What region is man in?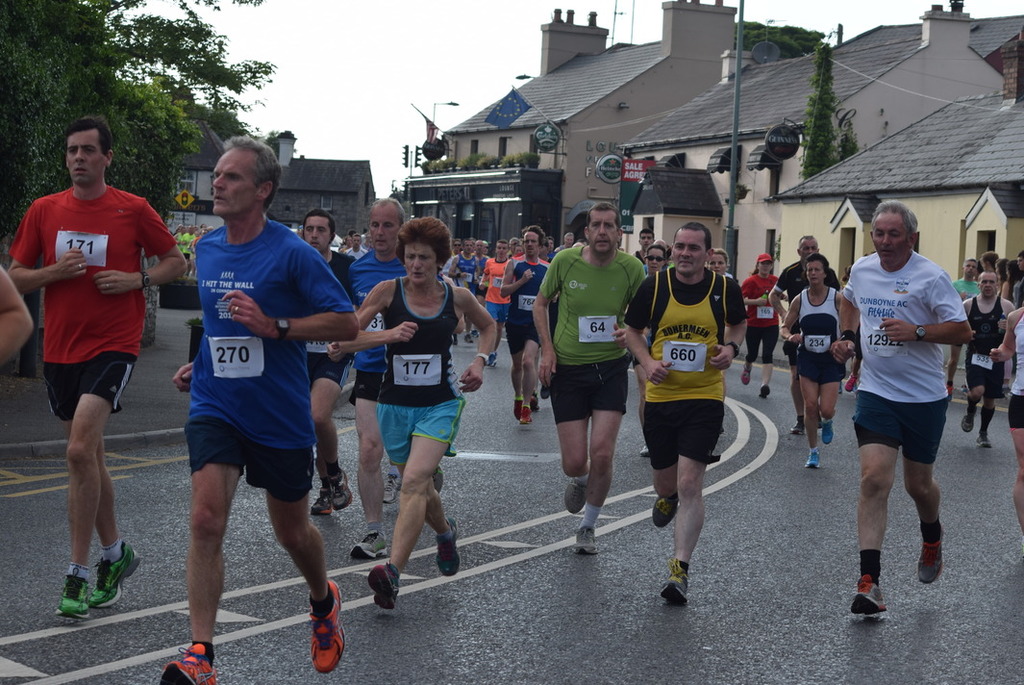
locate(329, 201, 403, 560).
